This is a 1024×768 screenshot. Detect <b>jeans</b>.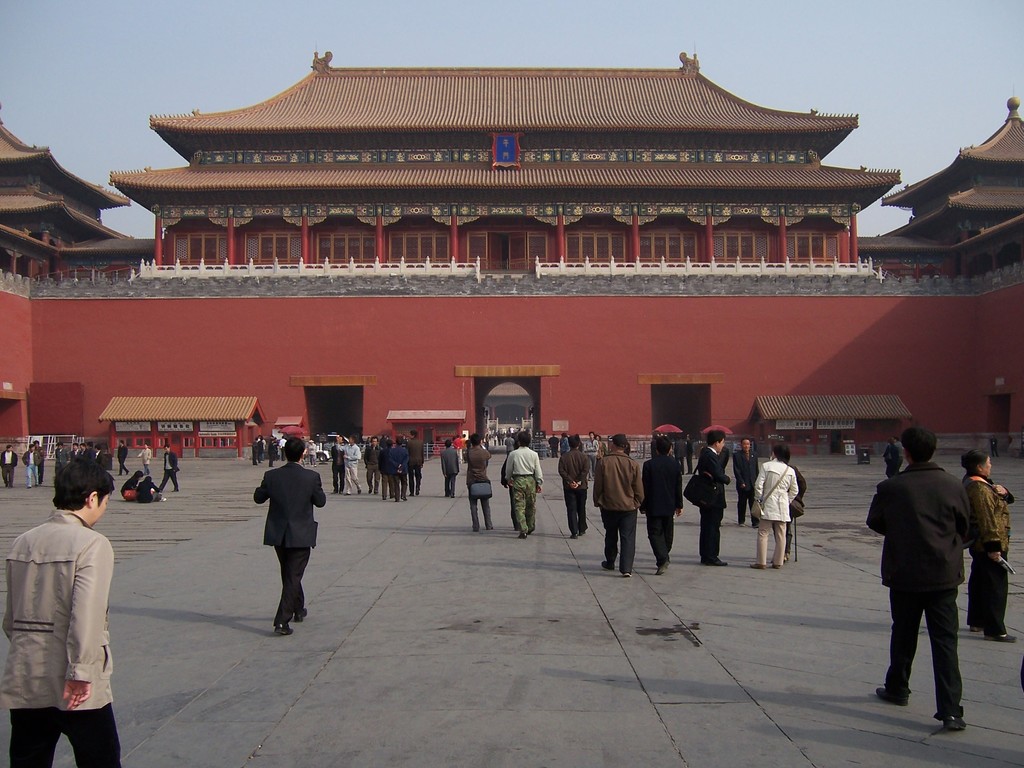
box(28, 468, 49, 486).
